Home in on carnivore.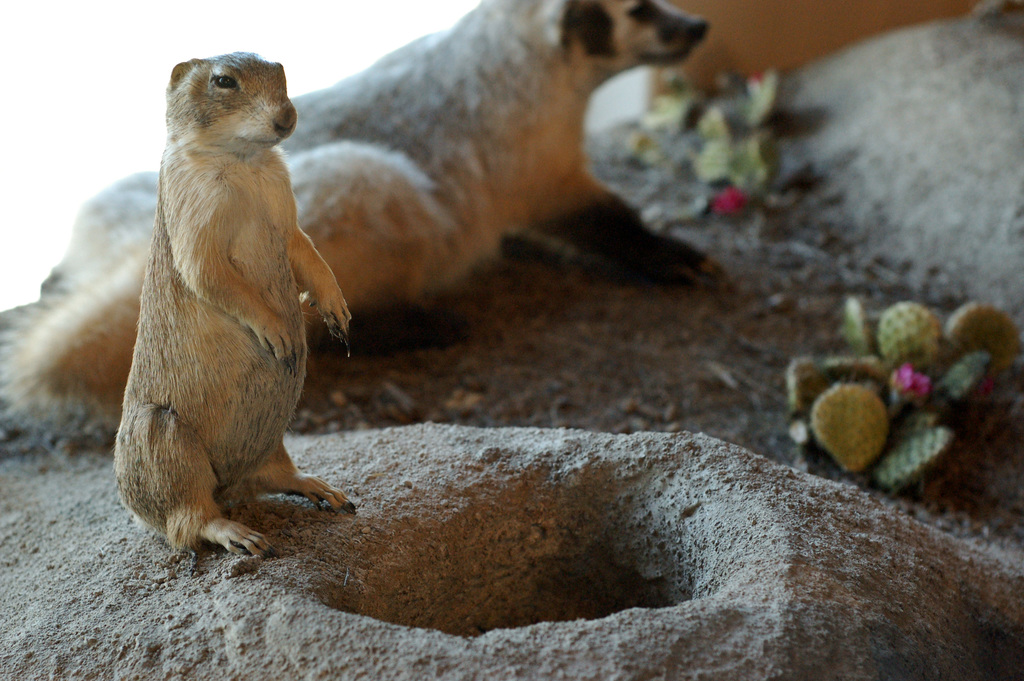
Homed in at x1=4 y1=0 x2=733 y2=430.
